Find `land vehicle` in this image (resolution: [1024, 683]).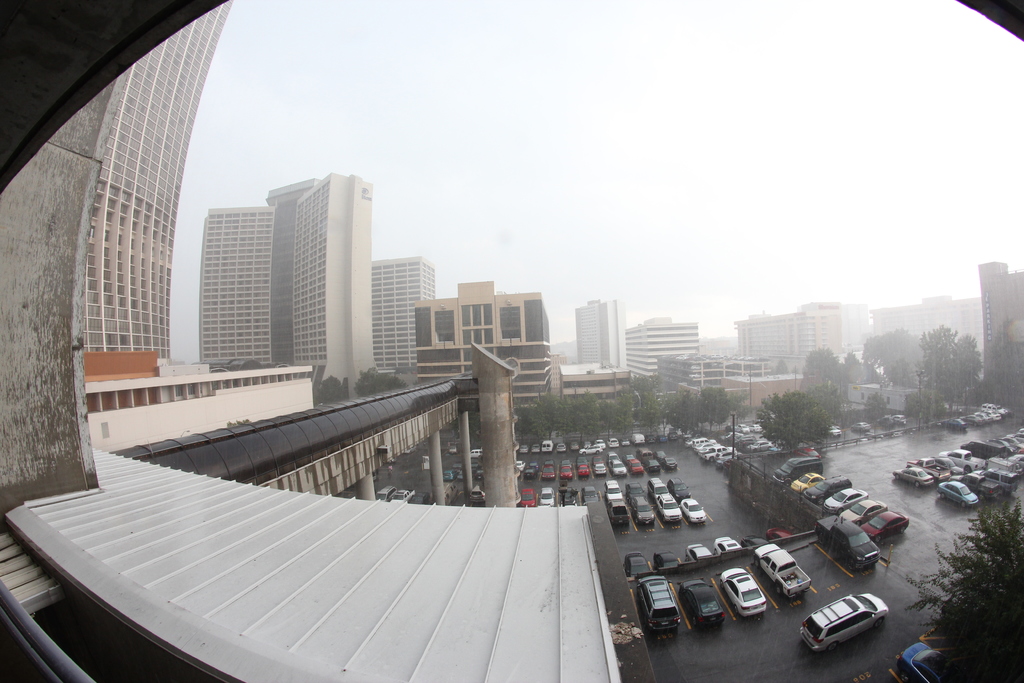
{"x1": 752, "y1": 542, "x2": 811, "y2": 601}.
